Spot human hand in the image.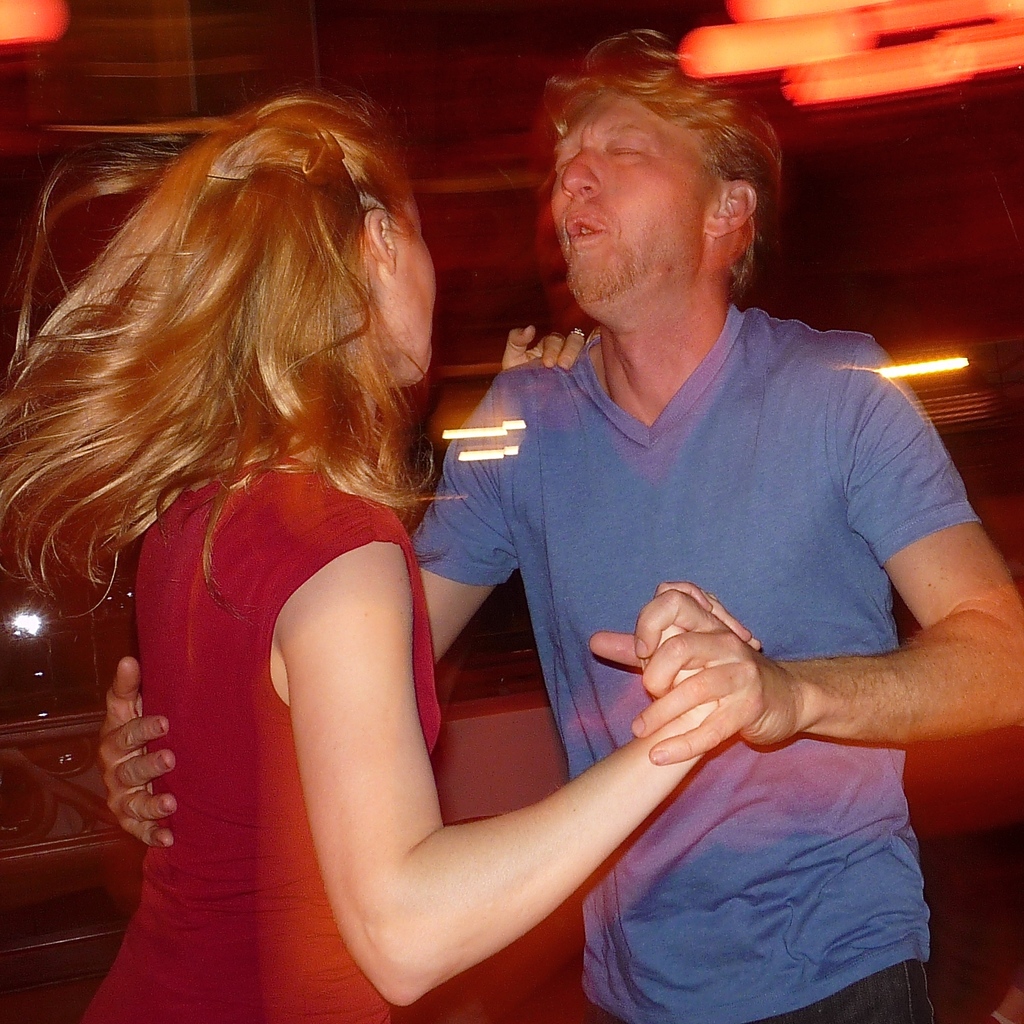
human hand found at 502 323 605 376.
